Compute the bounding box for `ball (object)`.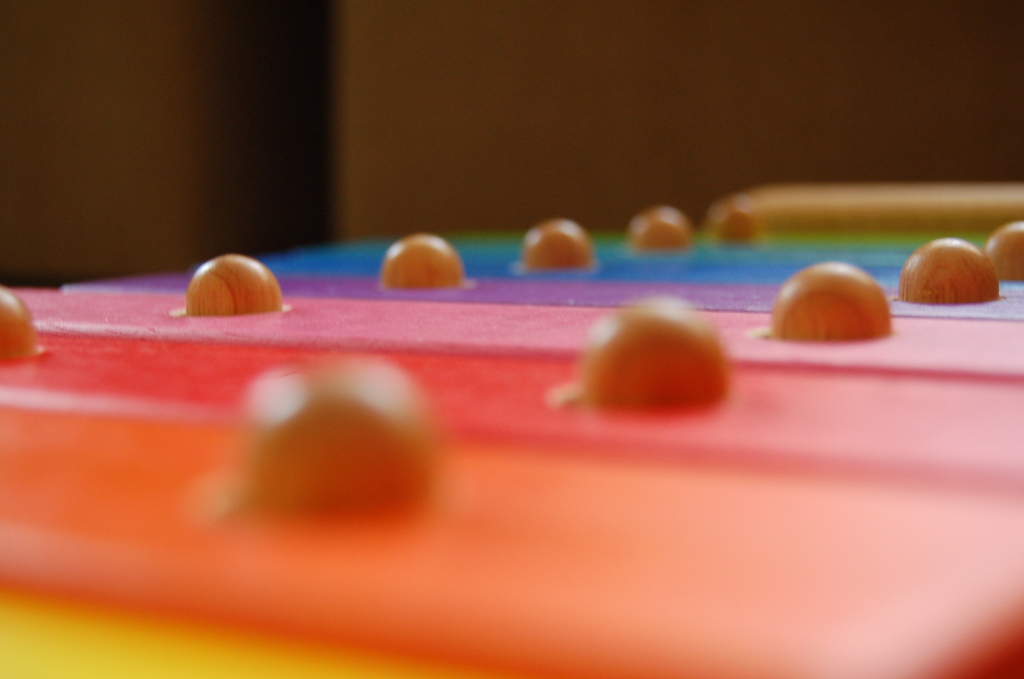
left=529, top=213, right=593, bottom=261.
